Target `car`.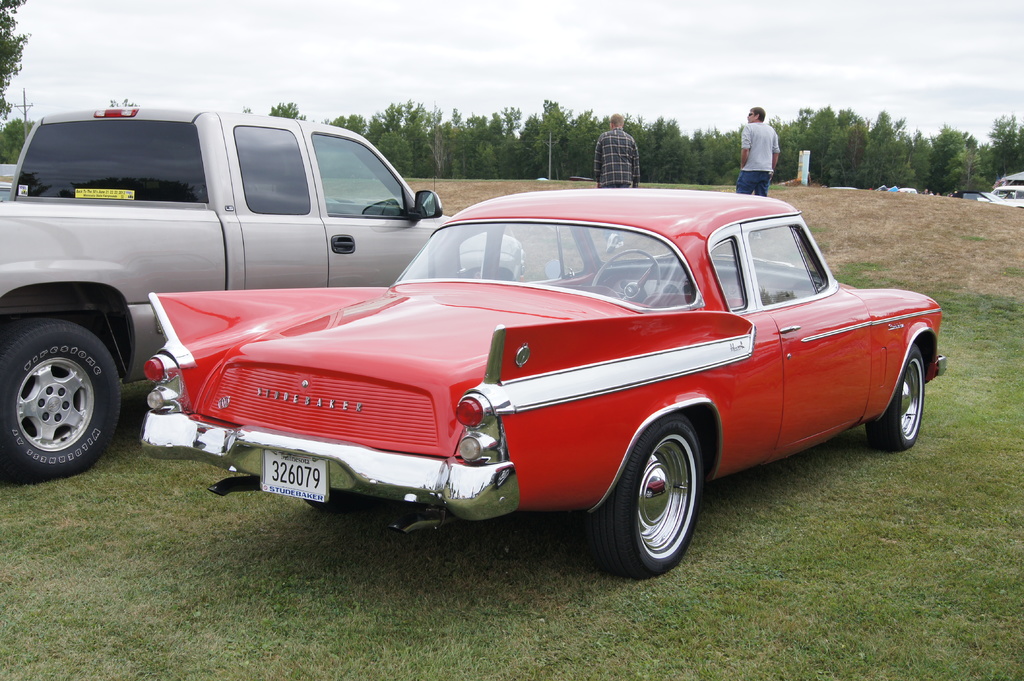
Target region: 996, 172, 1023, 184.
